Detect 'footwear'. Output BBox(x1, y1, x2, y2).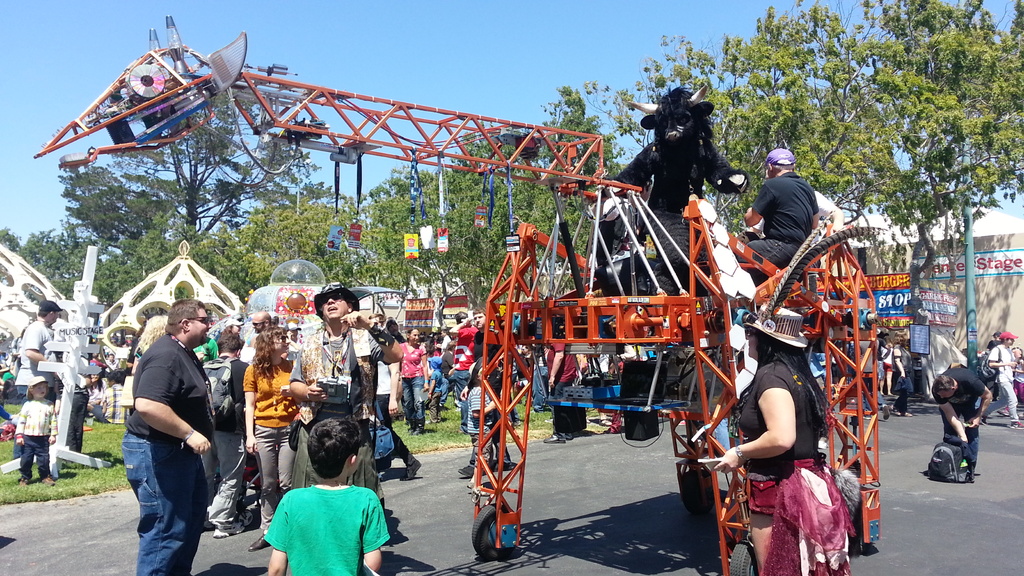
BBox(19, 477, 29, 488).
